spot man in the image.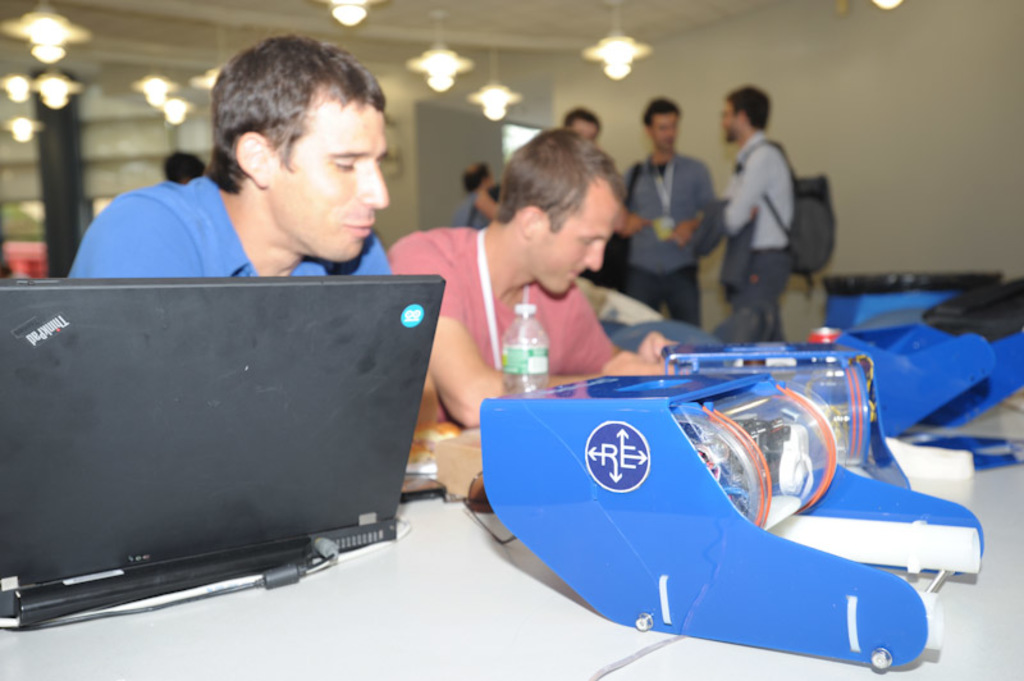
man found at 614,99,726,329.
